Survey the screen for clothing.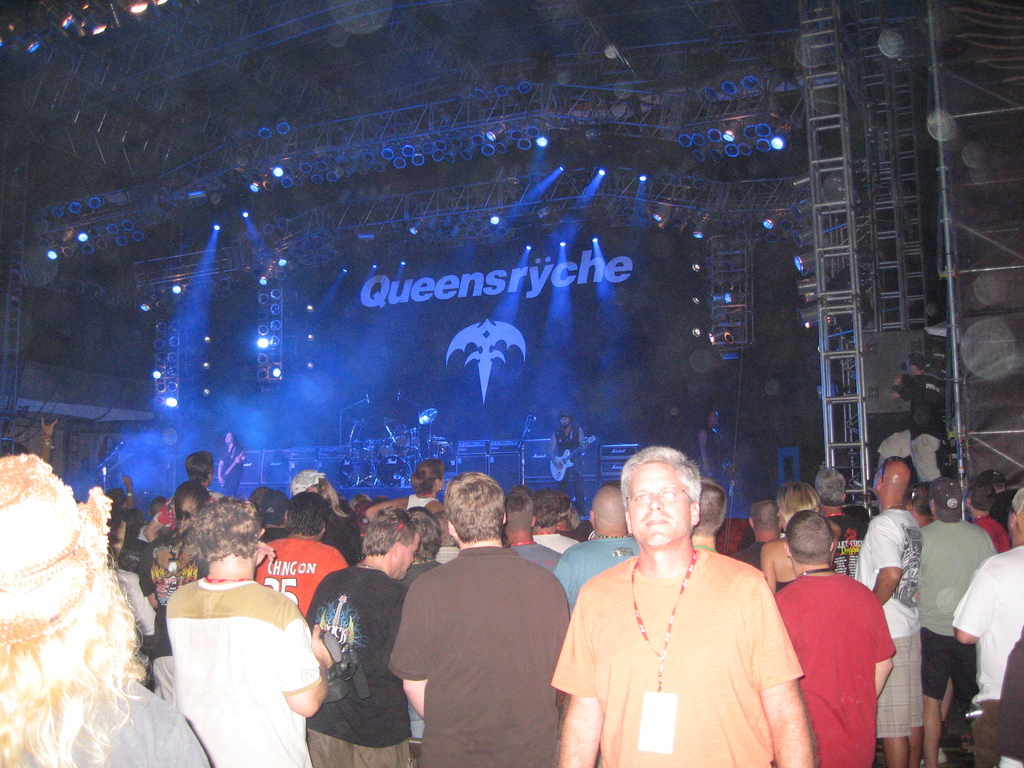
Survey found: (x1=513, y1=543, x2=559, y2=572).
